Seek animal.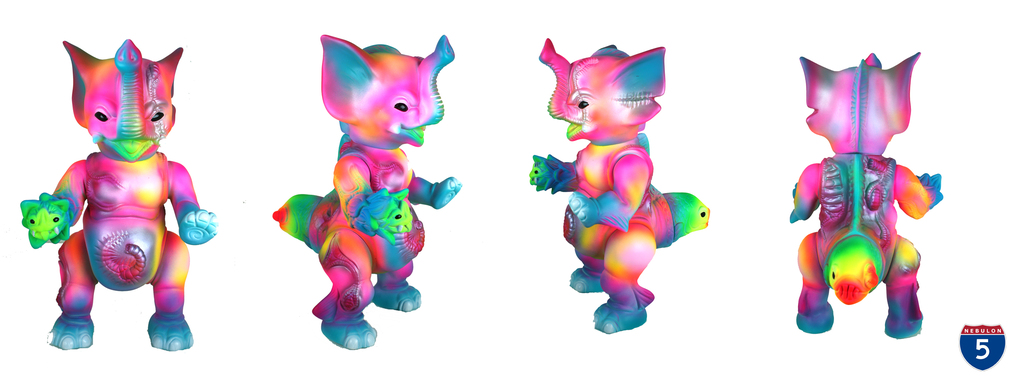
(268, 31, 459, 350).
